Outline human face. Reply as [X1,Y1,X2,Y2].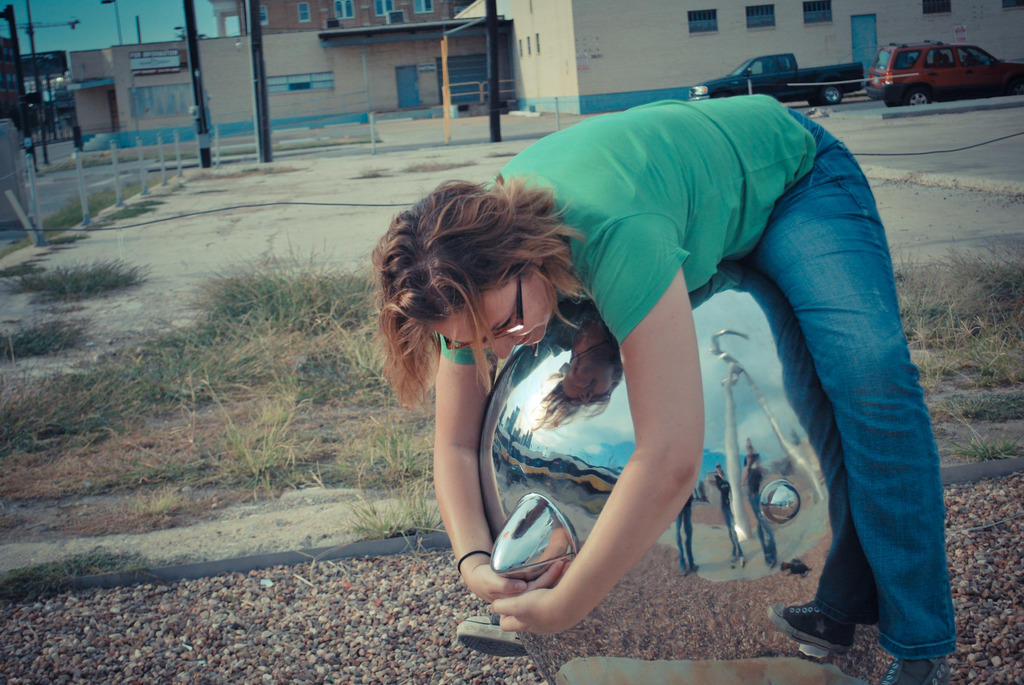
[426,274,554,361].
